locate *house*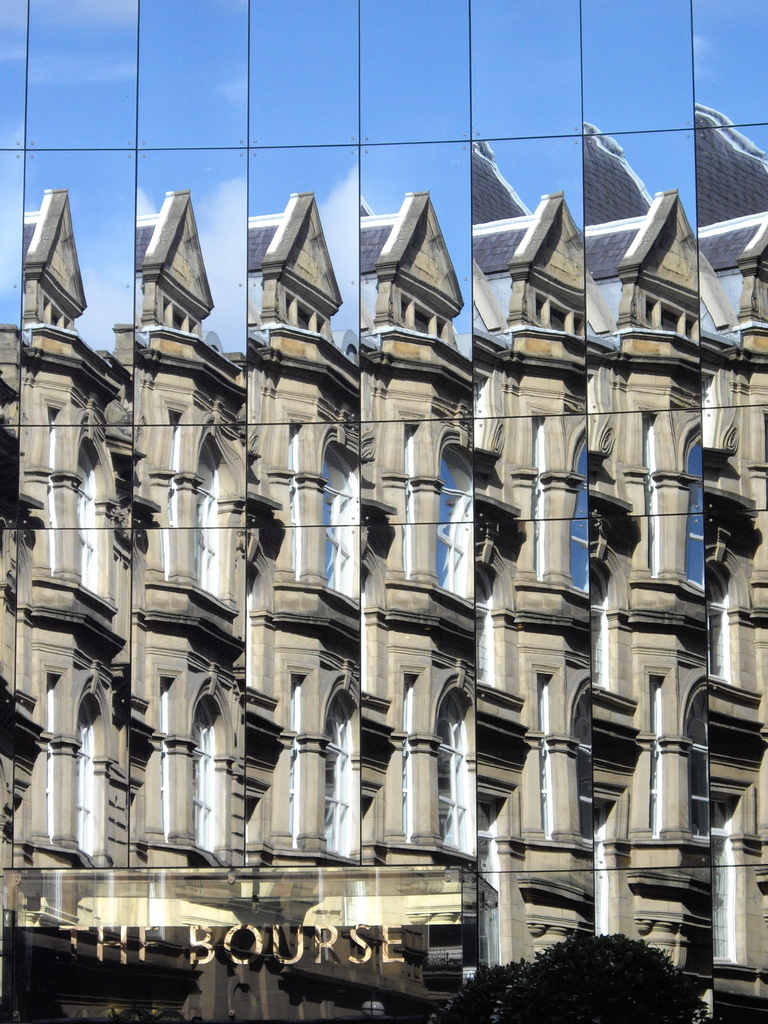
Rect(0, 184, 126, 868)
